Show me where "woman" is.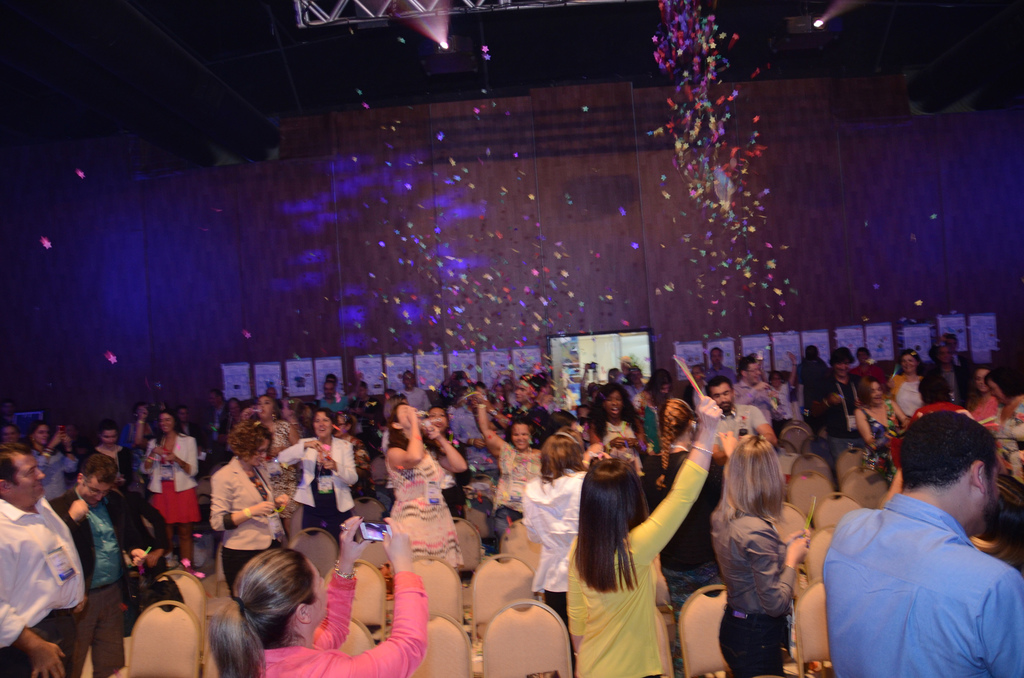
"woman" is at 575 378 649 519.
